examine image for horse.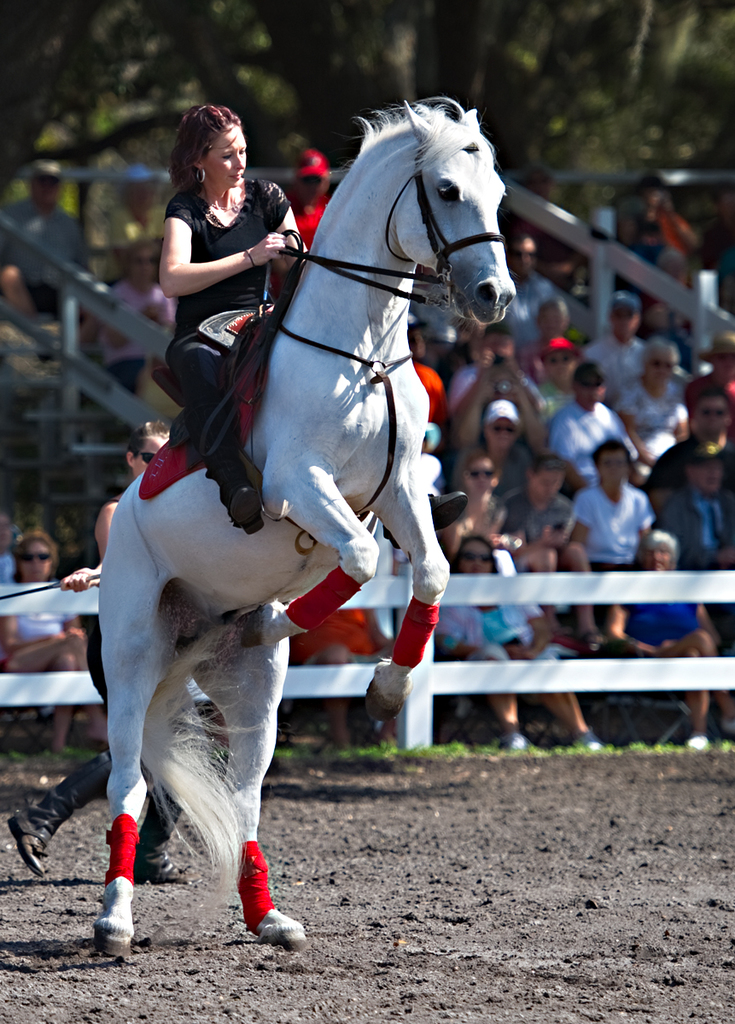
Examination result: locate(93, 87, 520, 958).
